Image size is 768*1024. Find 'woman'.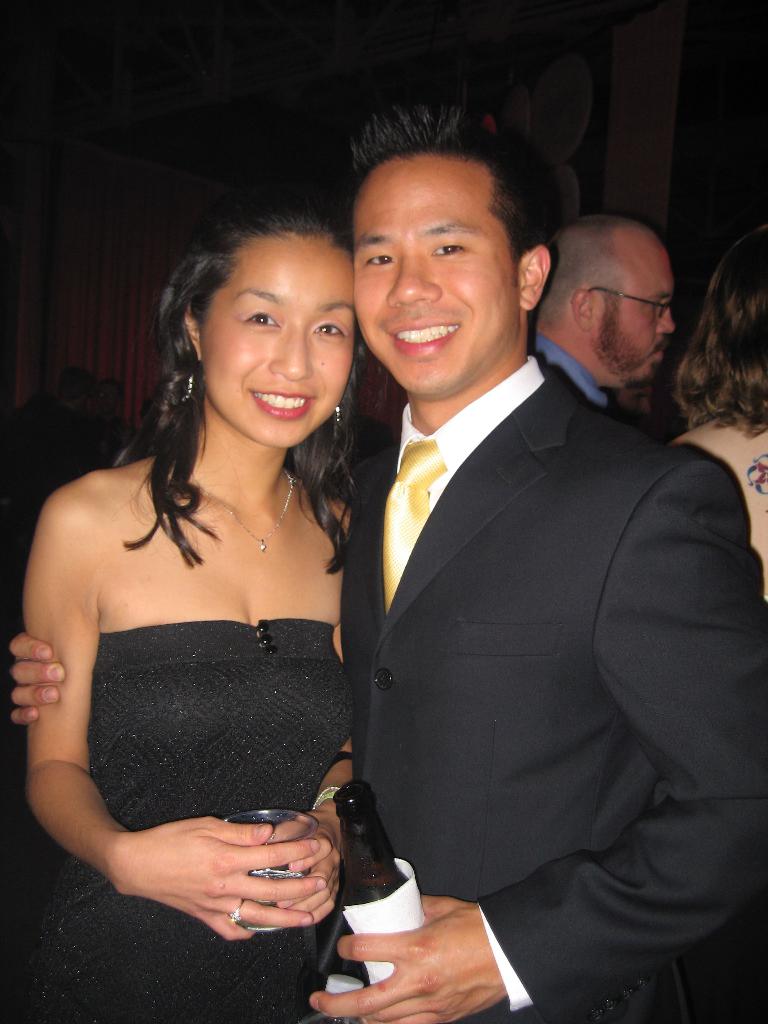
x1=664 y1=223 x2=767 y2=601.
